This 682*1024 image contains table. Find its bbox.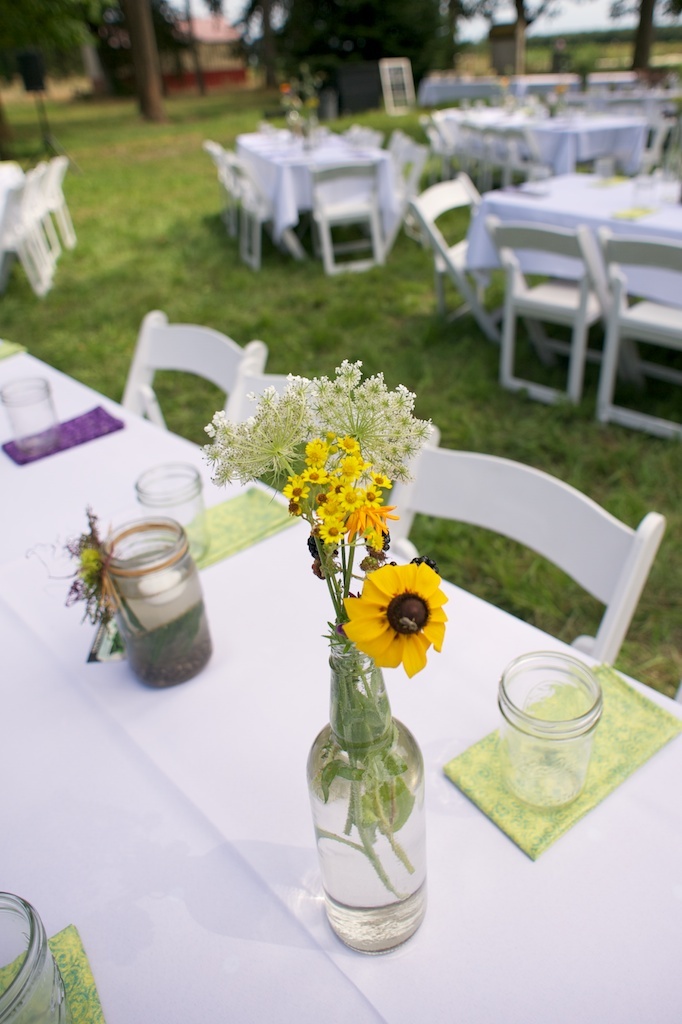
box(415, 73, 637, 109).
